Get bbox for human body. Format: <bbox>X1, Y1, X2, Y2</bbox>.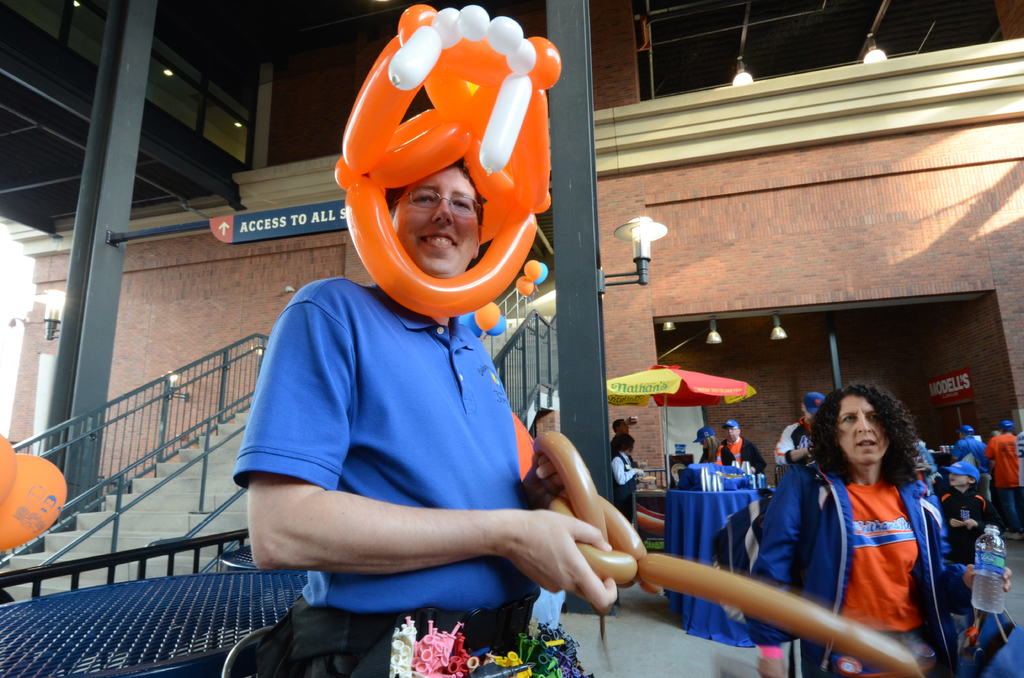
<bbox>714, 417, 765, 470</bbox>.
